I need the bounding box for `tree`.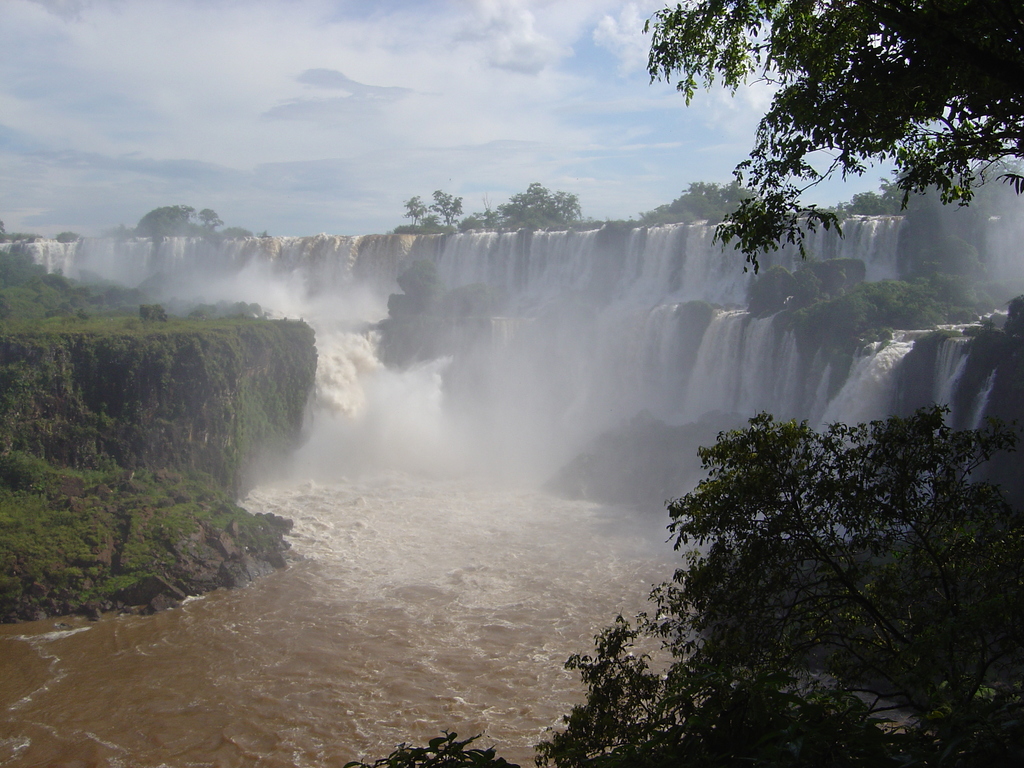
Here it is: x1=341, y1=724, x2=525, y2=767.
